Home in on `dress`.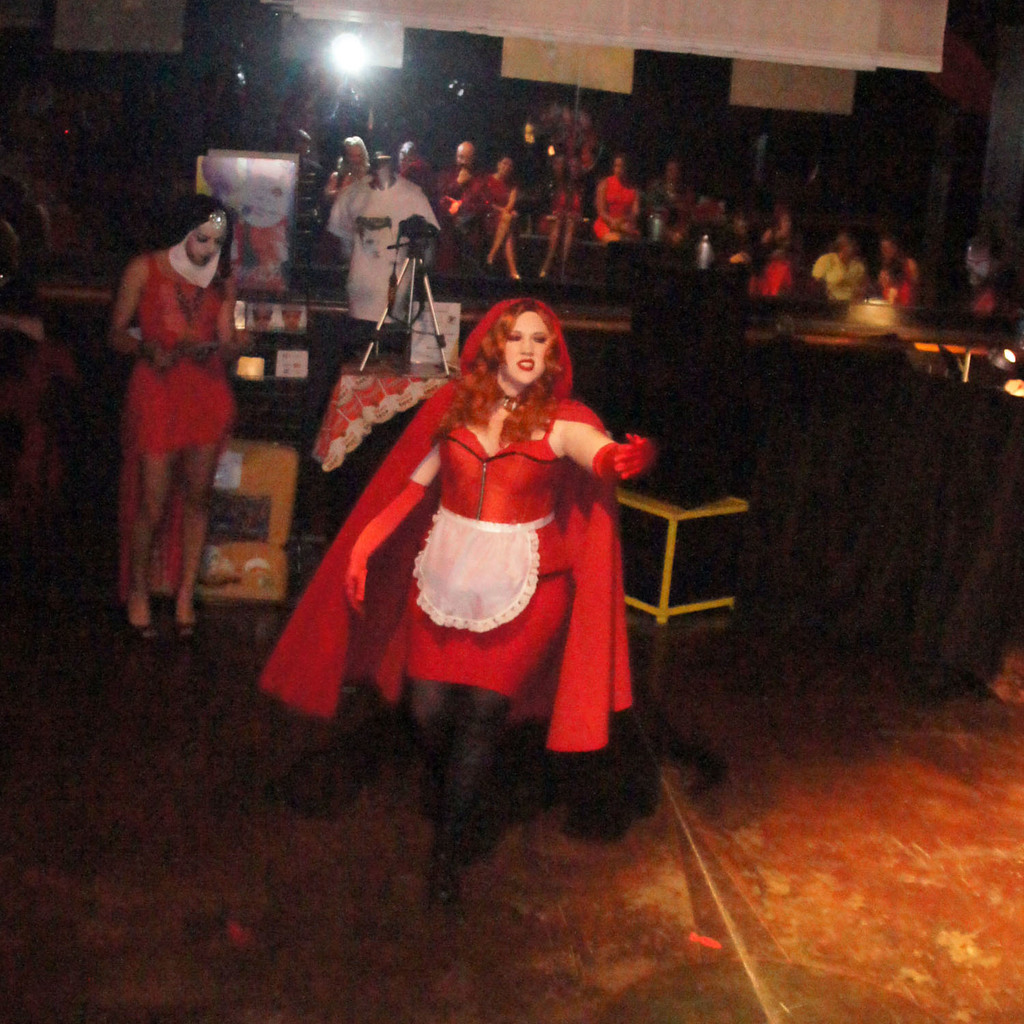
Homed in at left=119, top=253, right=229, bottom=603.
